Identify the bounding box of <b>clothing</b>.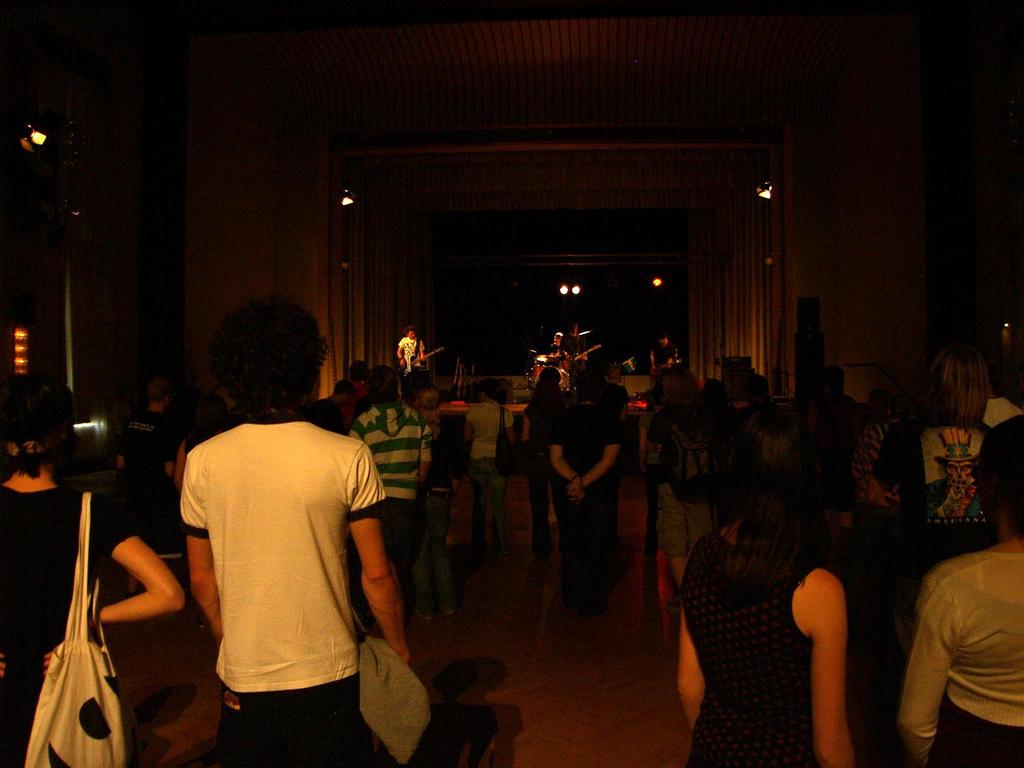
(x1=116, y1=405, x2=176, y2=548).
